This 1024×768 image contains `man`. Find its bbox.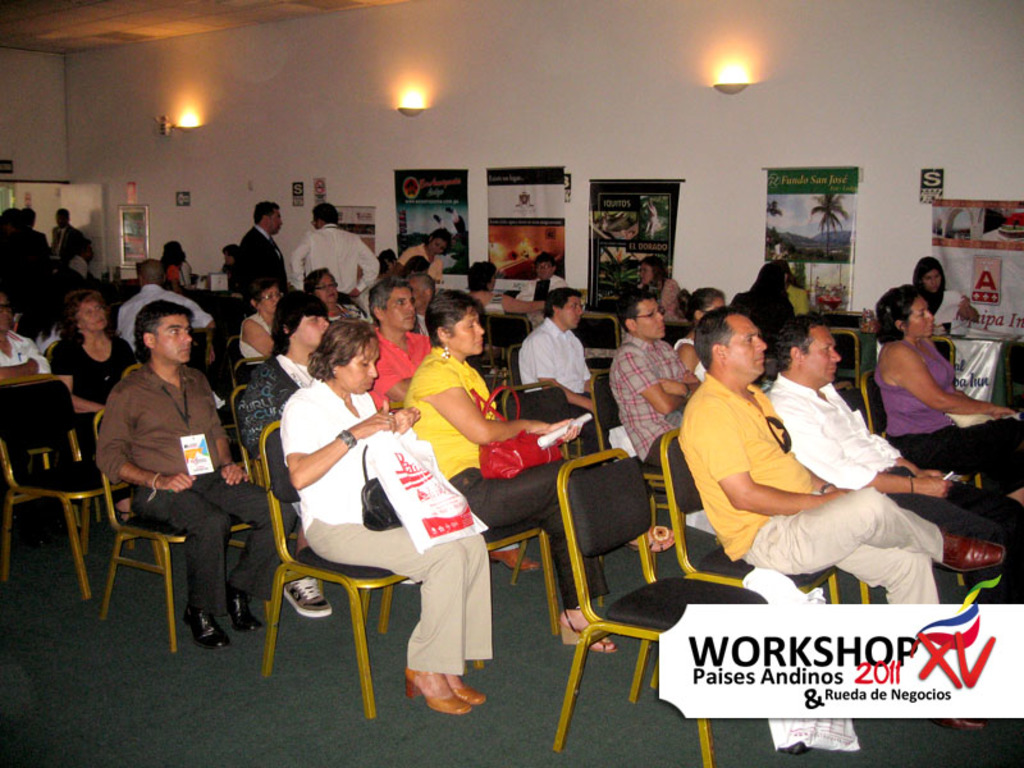
x1=672 y1=303 x2=988 y2=731.
